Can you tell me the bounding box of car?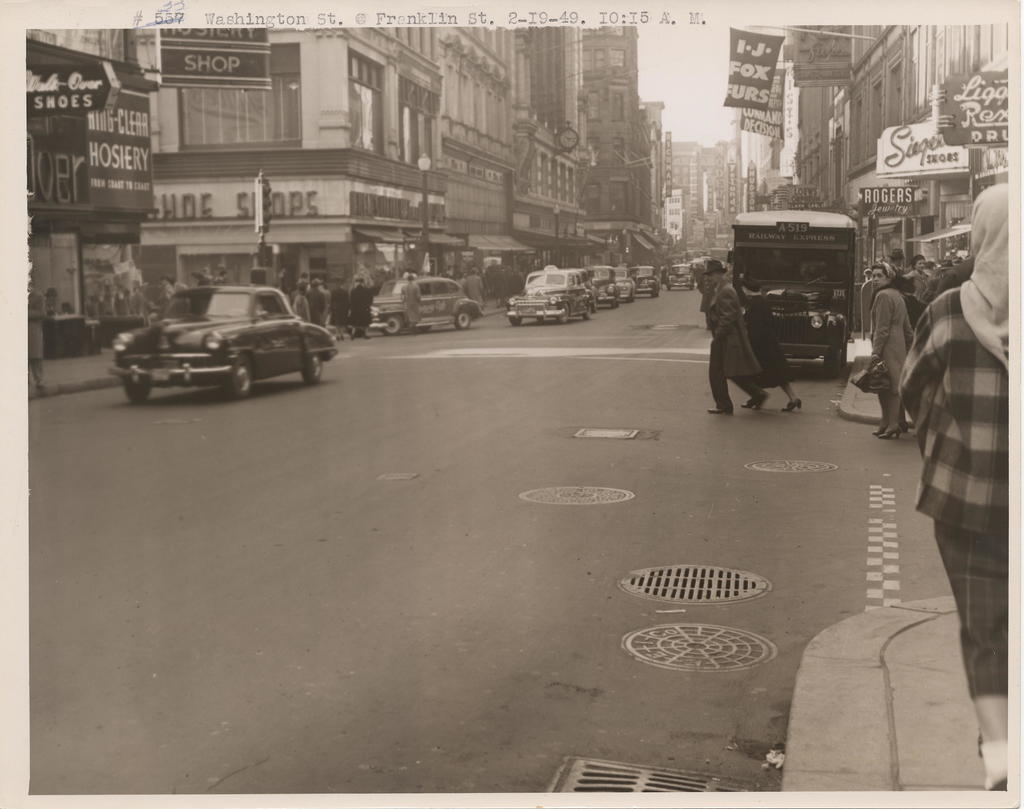
[641,273,659,291].
